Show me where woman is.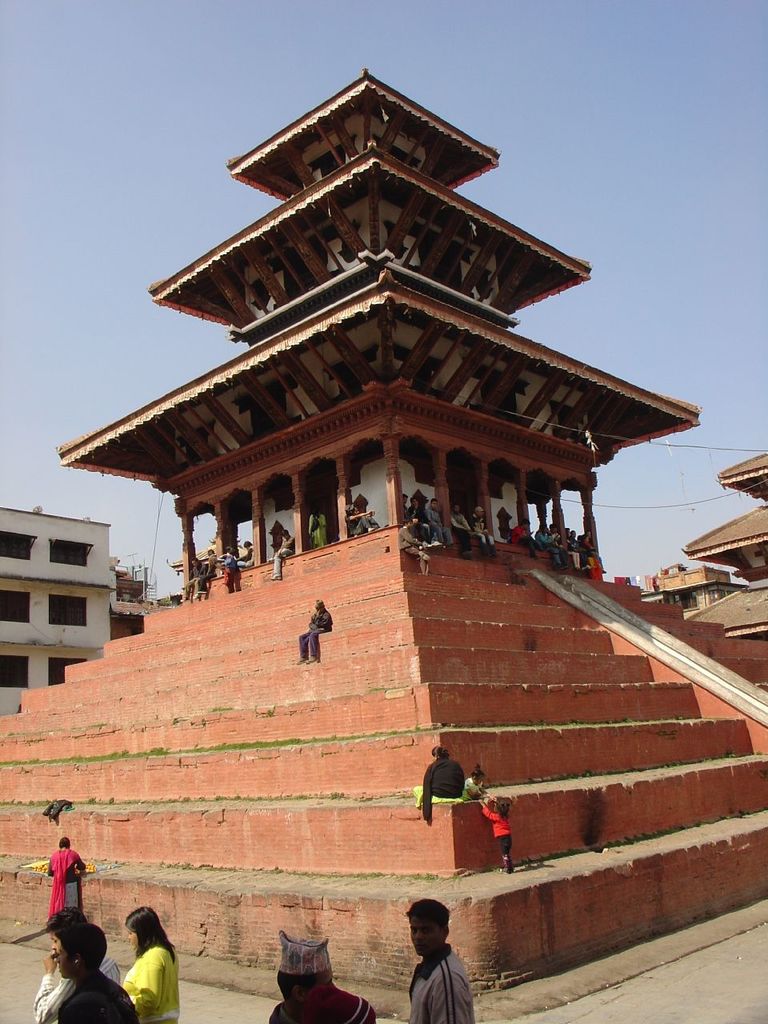
woman is at (412,748,466,820).
